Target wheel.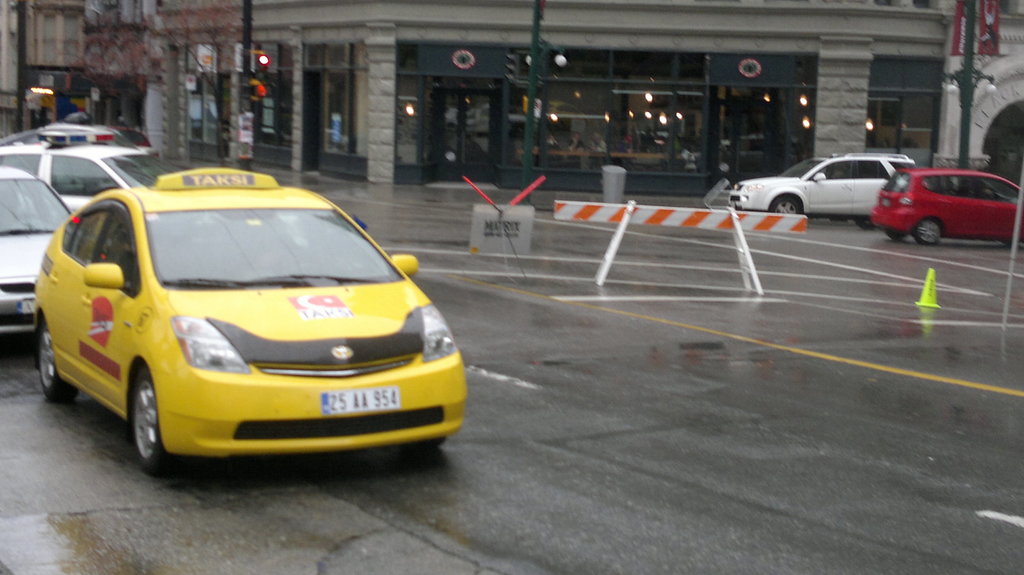
Target region: {"x1": 887, "y1": 230, "x2": 907, "y2": 240}.
